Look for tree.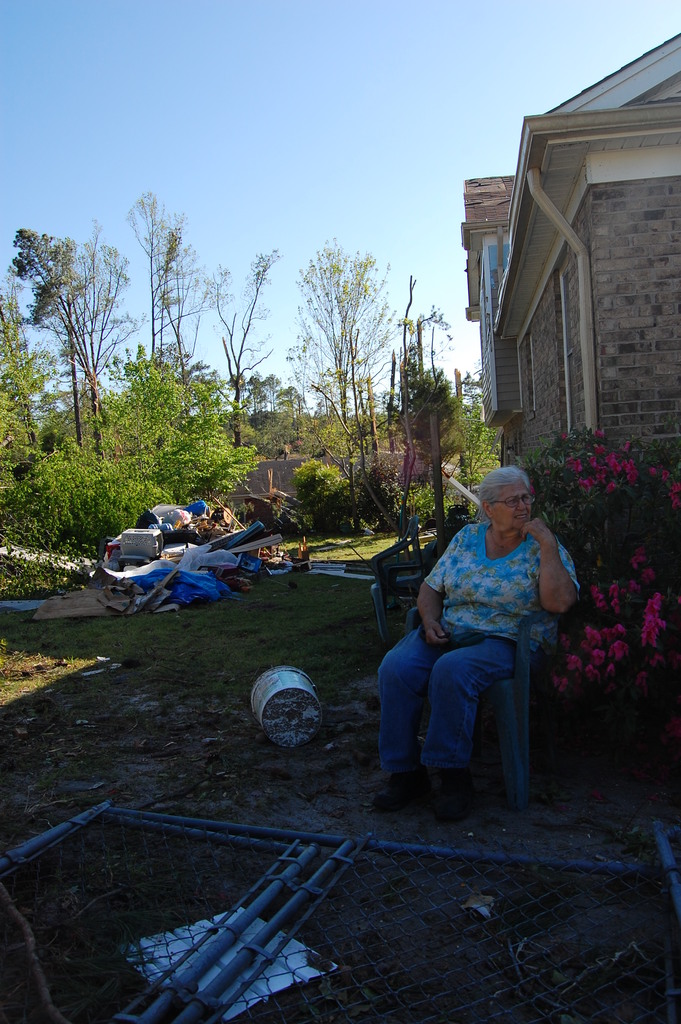
Found: Rect(13, 223, 124, 463).
